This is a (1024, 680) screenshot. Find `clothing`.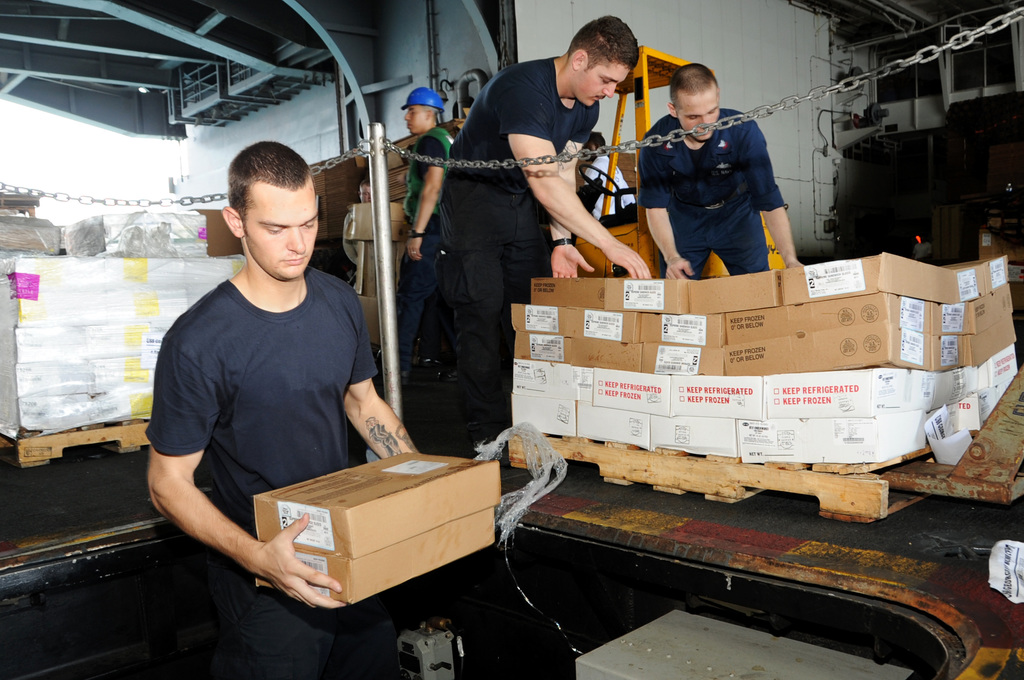
Bounding box: box=[145, 263, 379, 679].
